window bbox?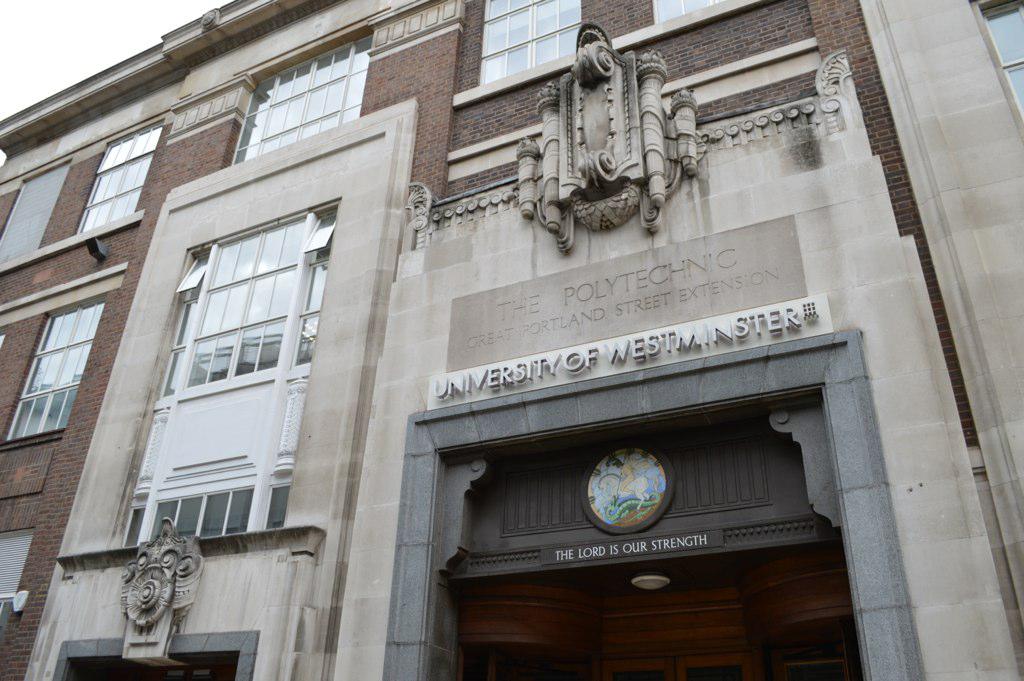
[x1=991, y1=0, x2=1023, y2=114]
